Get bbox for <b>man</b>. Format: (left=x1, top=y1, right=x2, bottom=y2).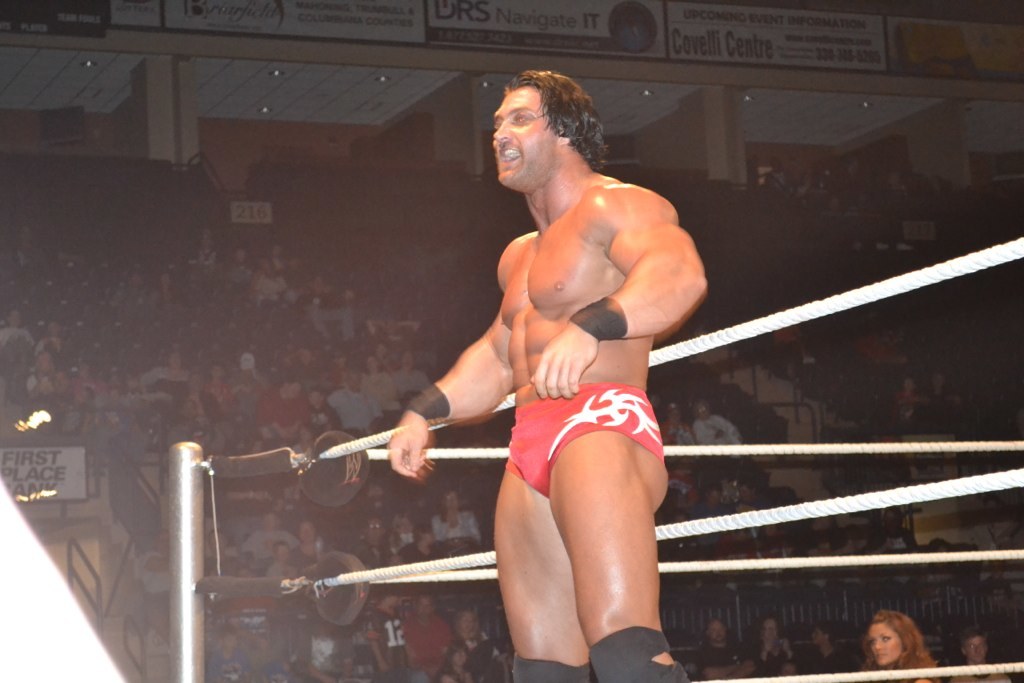
(left=735, top=476, right=777, bottom=517).
